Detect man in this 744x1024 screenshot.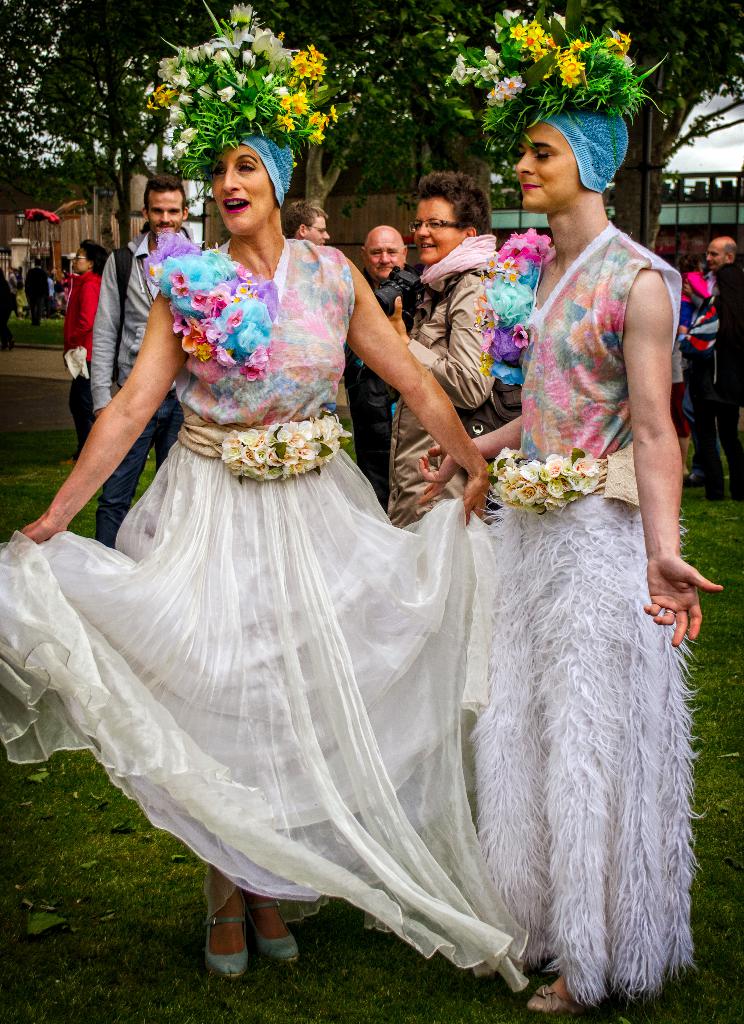
Detection: Rect(340, 224, 426, 510).
